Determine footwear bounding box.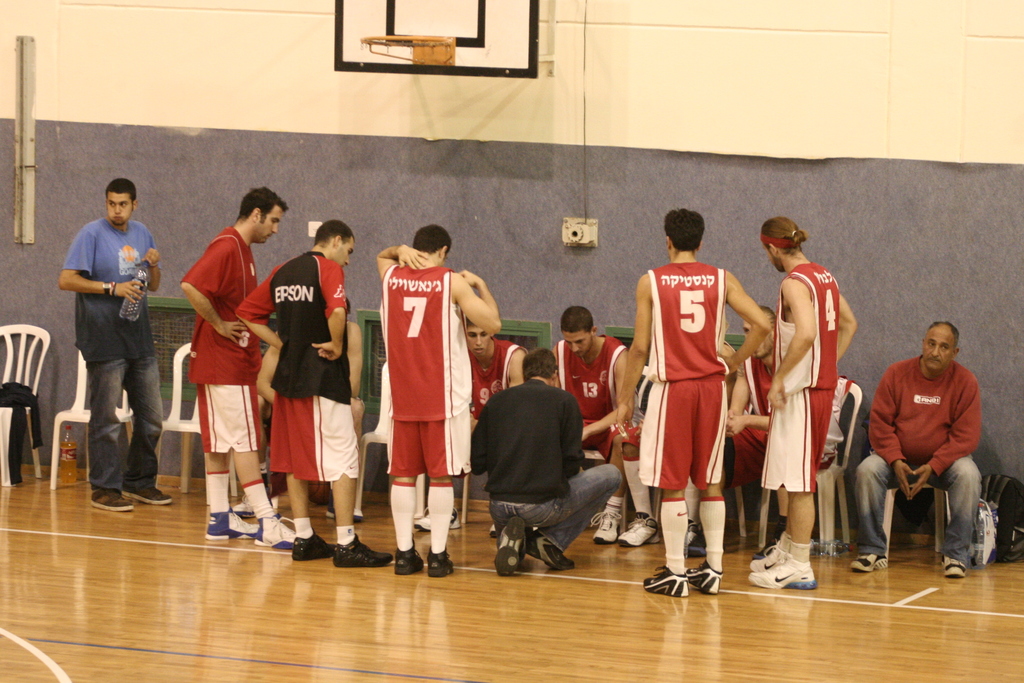
Determined: locate(620, 513, 660, 546).
